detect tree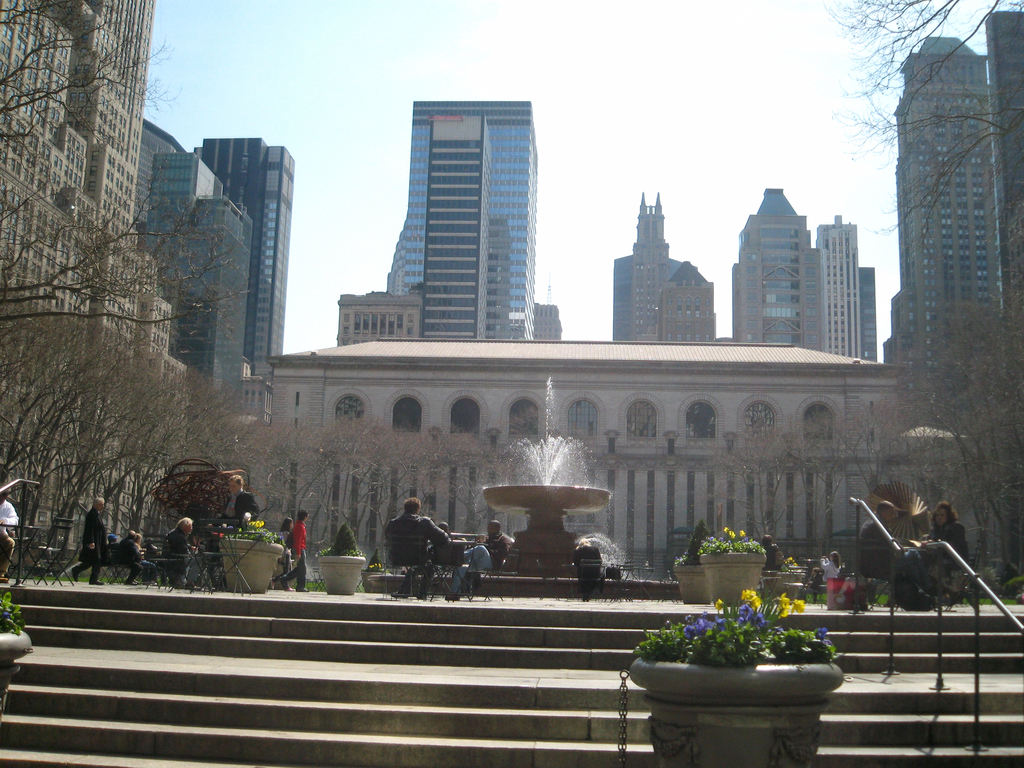
(x1=355, y1=415, x2=447, y2=564)
